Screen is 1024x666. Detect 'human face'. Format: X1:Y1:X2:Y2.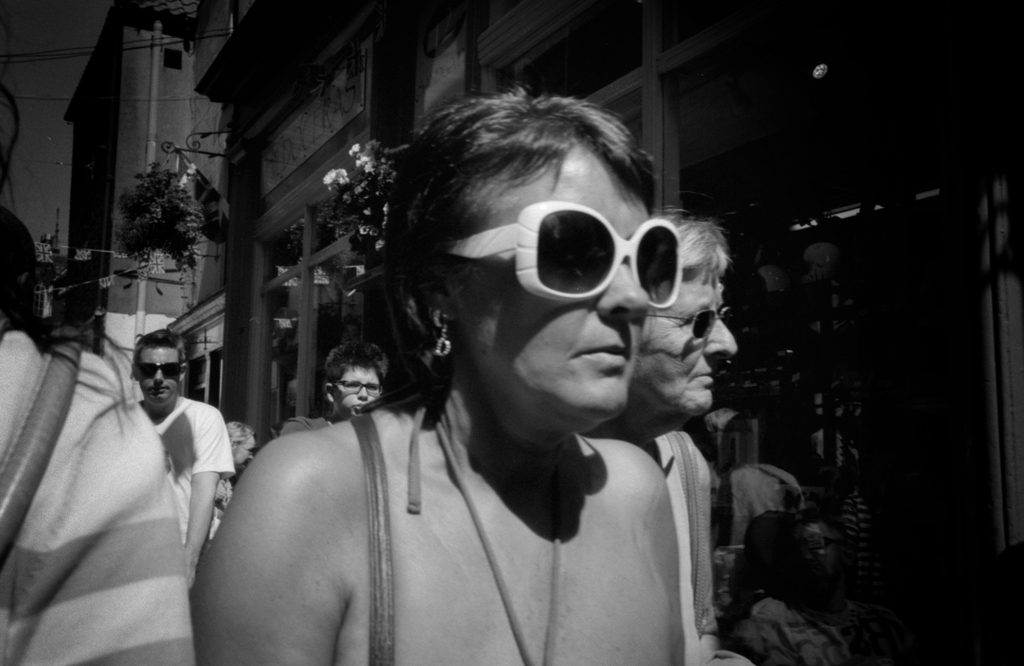
632:265:738:418.
